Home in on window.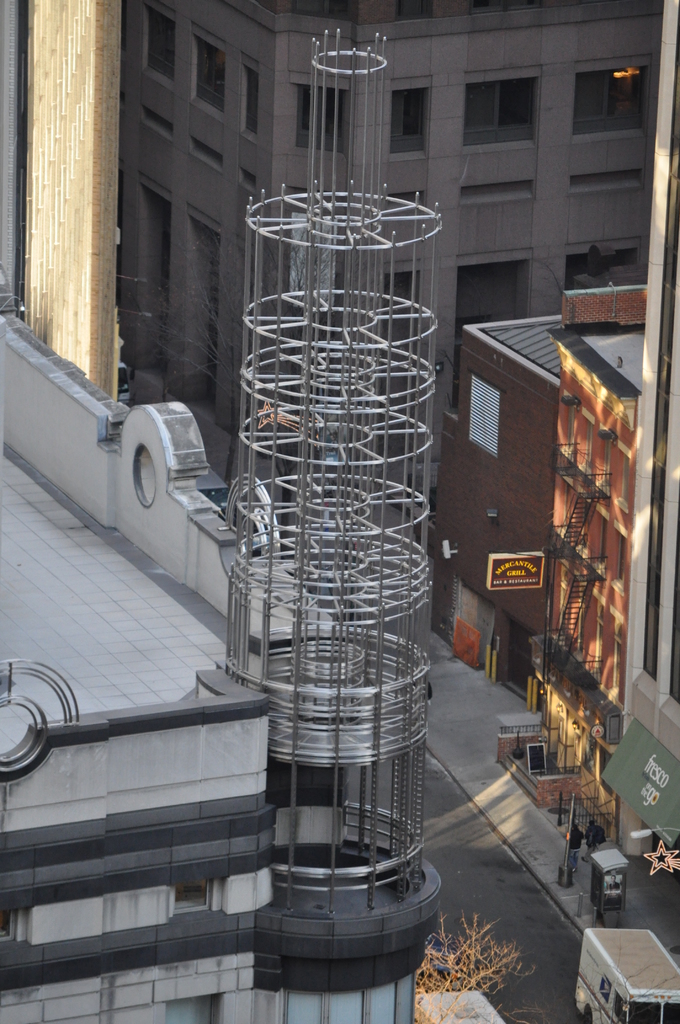
Homed in at [left=245, top=61, right=259, bottom=140].
